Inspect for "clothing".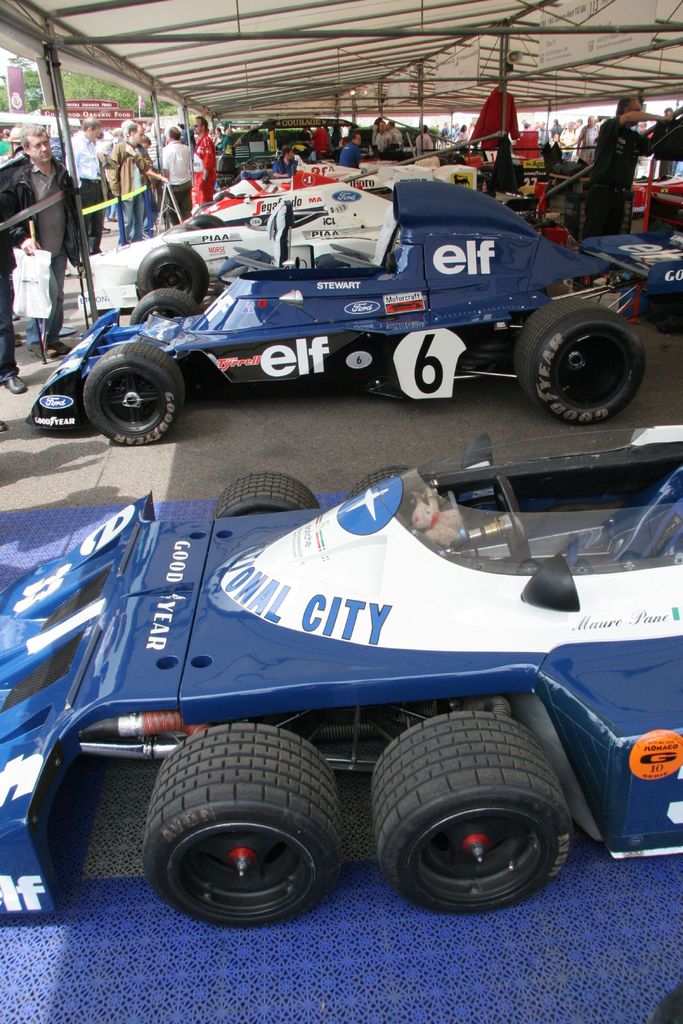
Inspection: pyautogui.locateOnScreen(147, 132, 160, 166).
